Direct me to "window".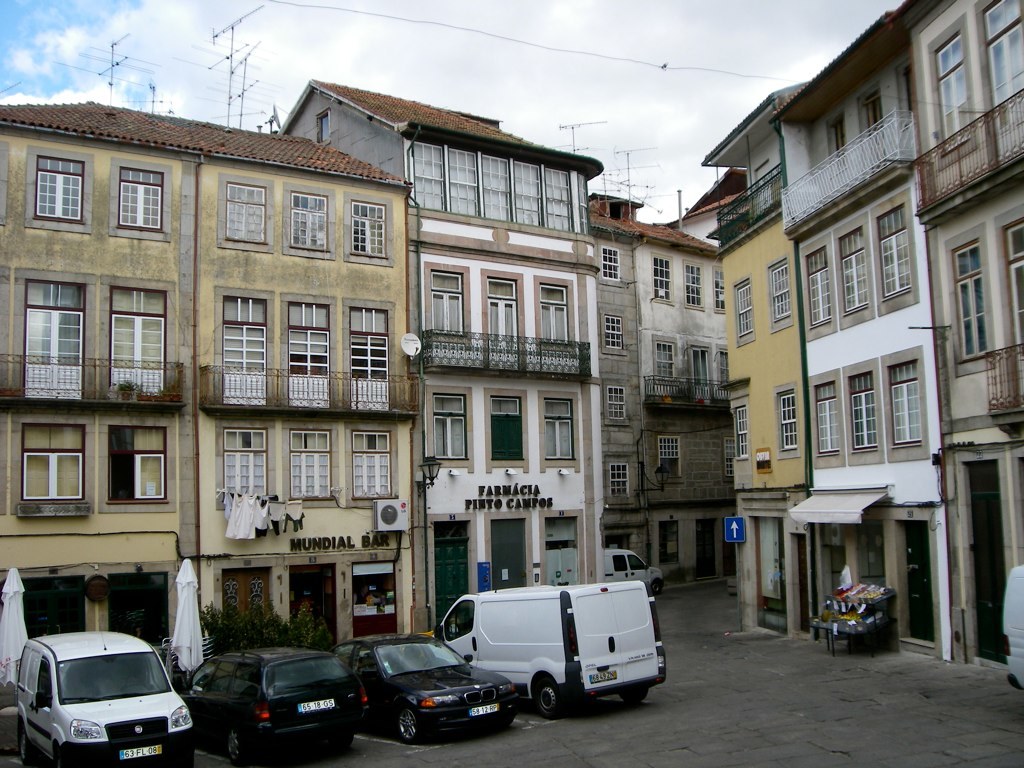
Direction: 288:184:337:262.
